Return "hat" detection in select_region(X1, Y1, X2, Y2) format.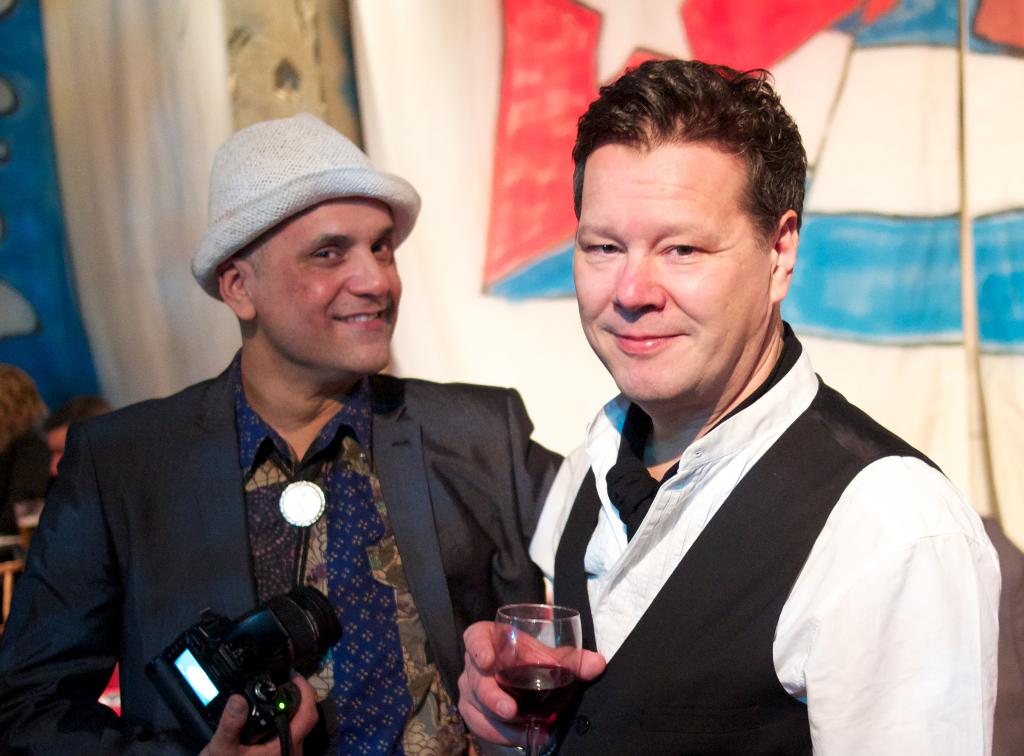
select_region(191, 113, 424, 303).
